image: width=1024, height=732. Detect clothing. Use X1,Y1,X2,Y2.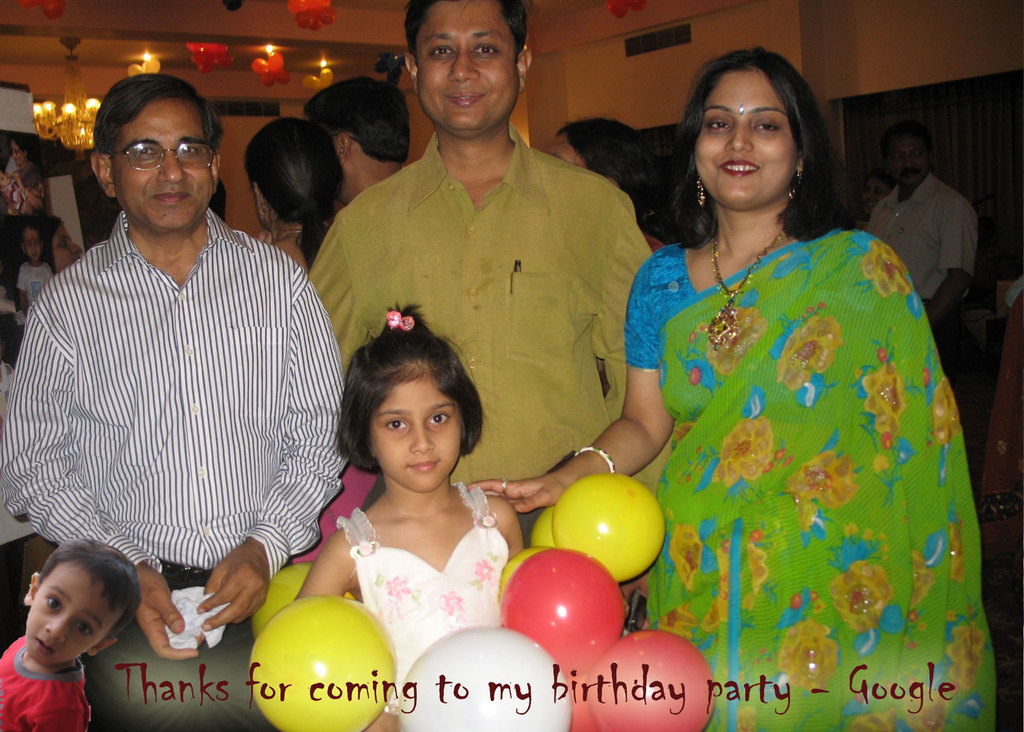
0,633,93,728.
